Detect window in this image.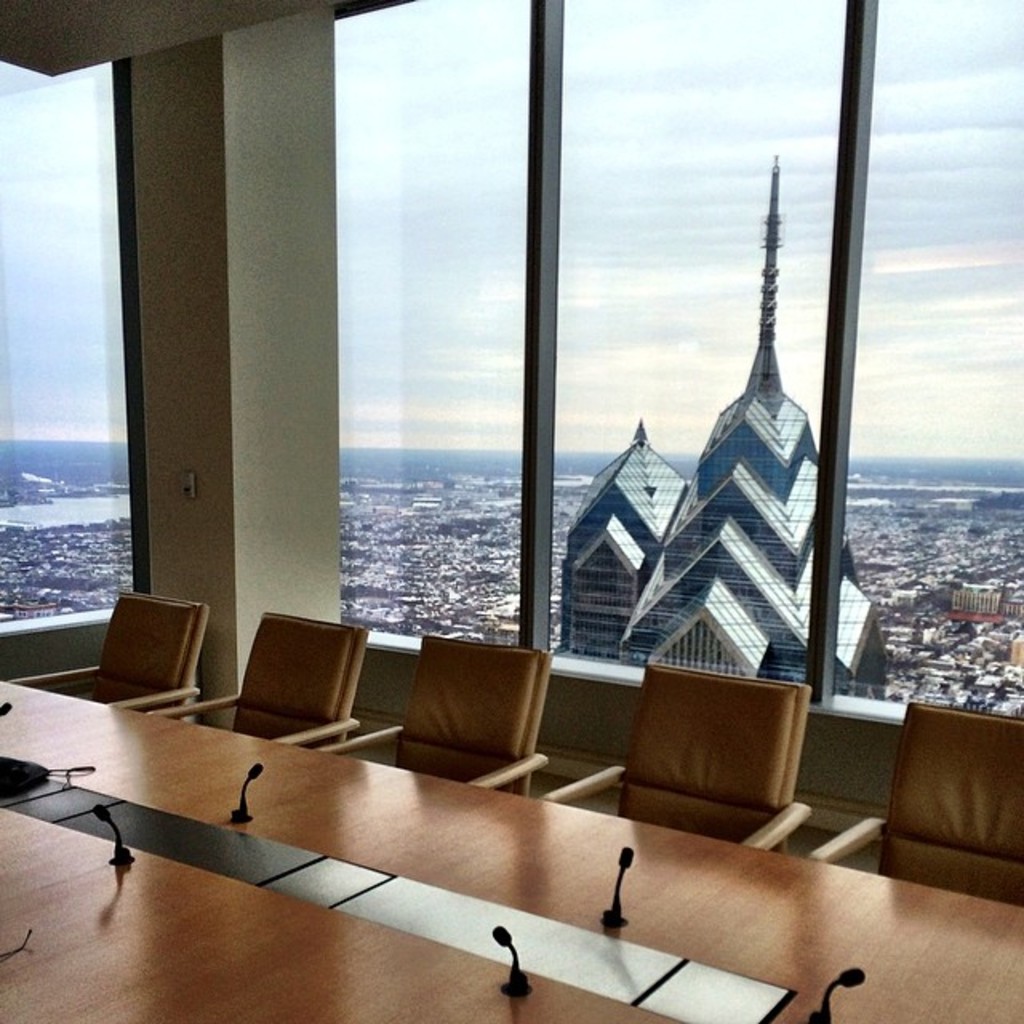
Detection: detection(0, 51, 154, 643).
